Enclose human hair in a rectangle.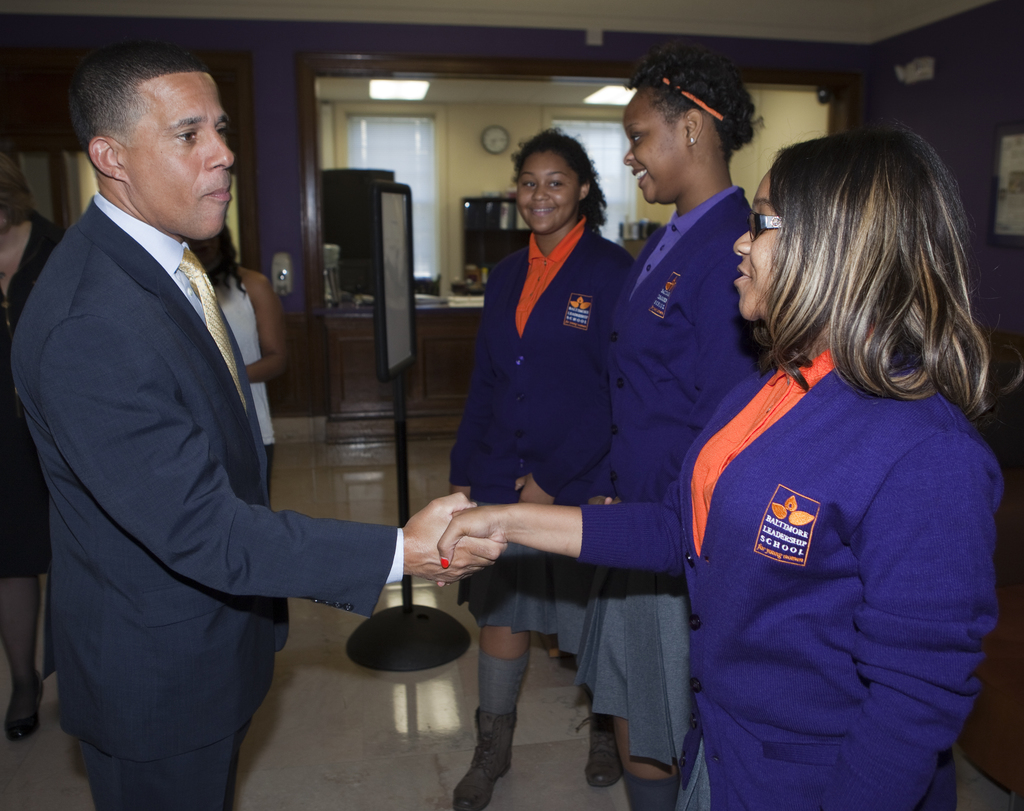
[182,213,246,295].
